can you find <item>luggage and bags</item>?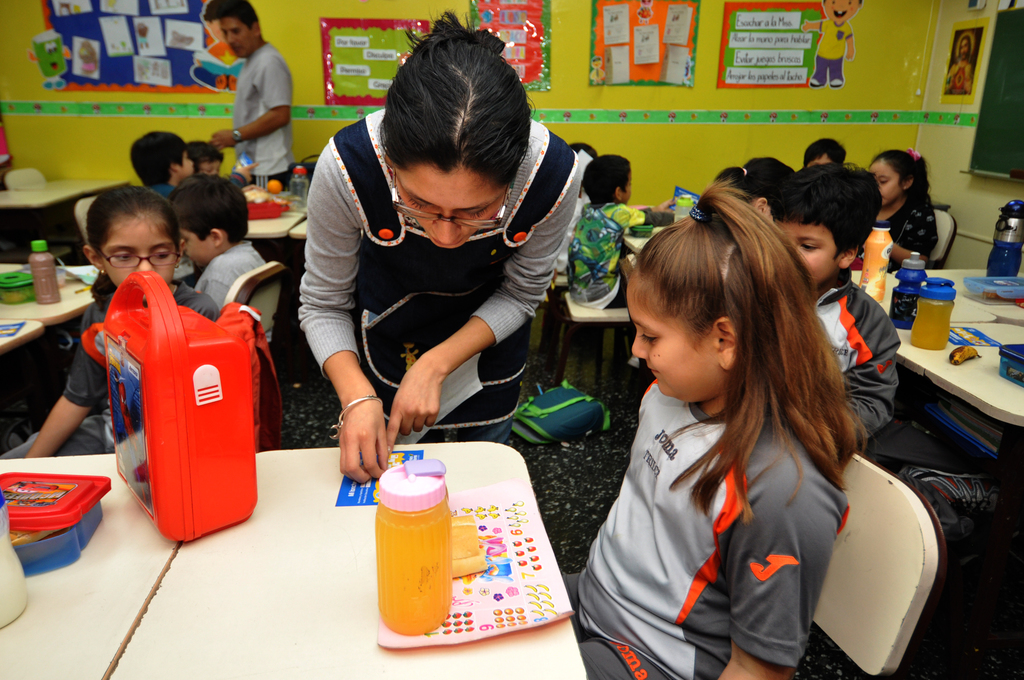
Yes, bounding box: 508:375:614:448.
